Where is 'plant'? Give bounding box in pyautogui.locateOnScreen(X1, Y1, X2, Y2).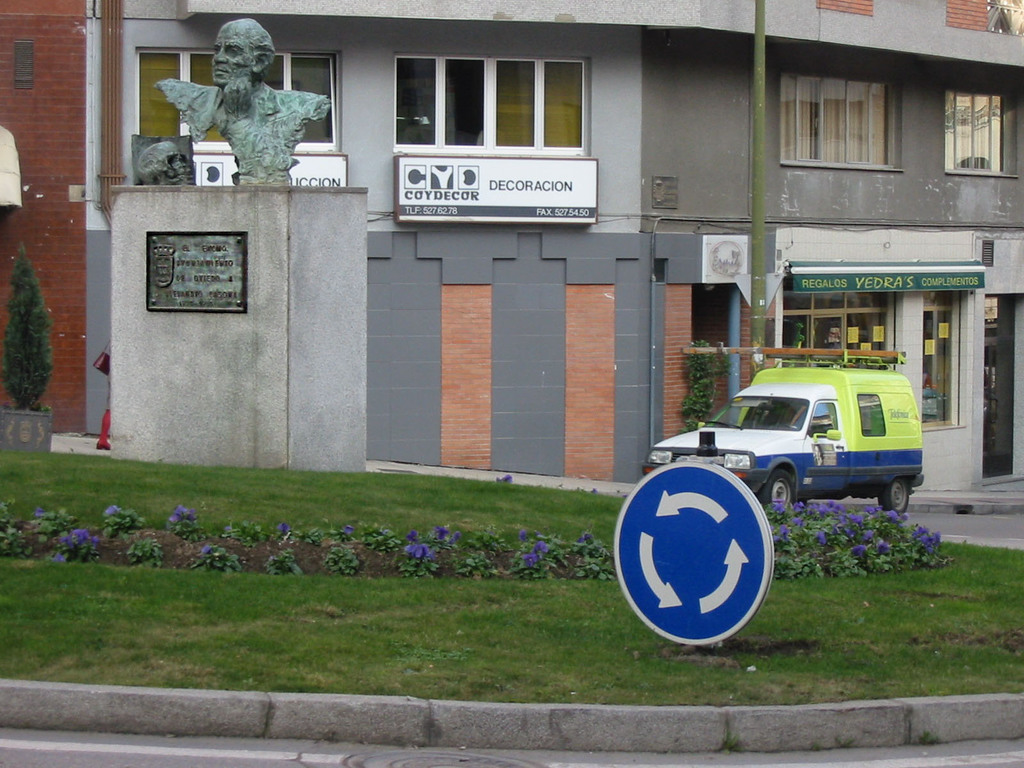
pyautogui.locateOnScreen(394, 534, 438, 580).
